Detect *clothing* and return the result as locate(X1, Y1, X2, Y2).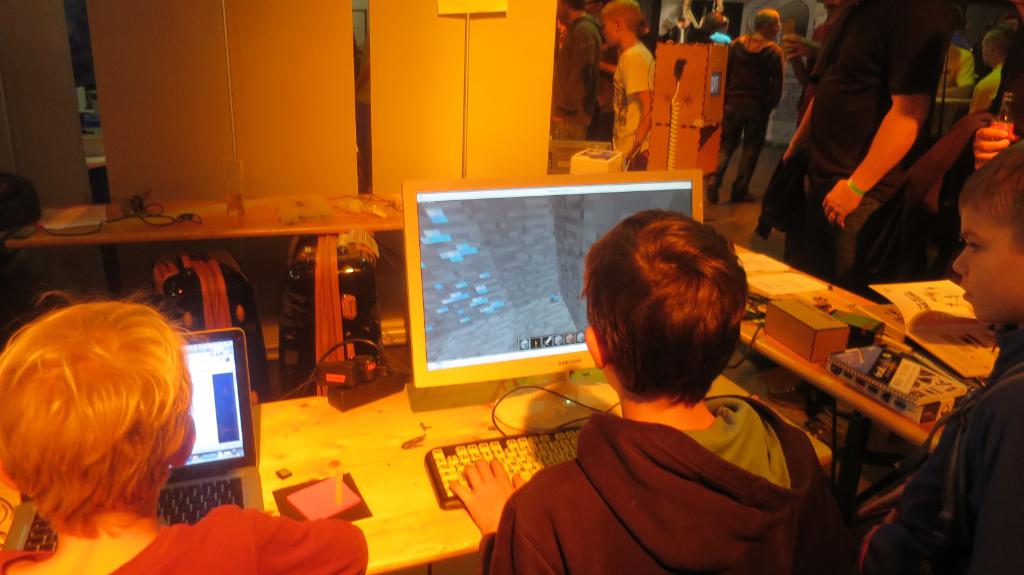
locate(552, 14, 601, 140).
